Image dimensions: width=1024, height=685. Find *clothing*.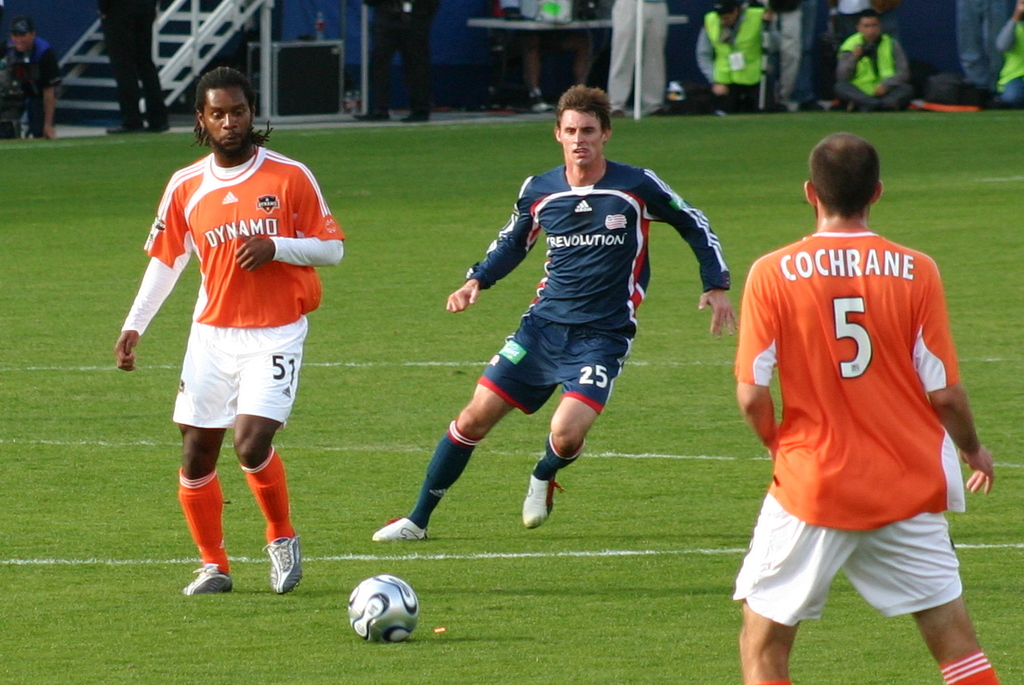
{"x1": 992, "y1": 15, "x2": 1023, "y2": 105}.
